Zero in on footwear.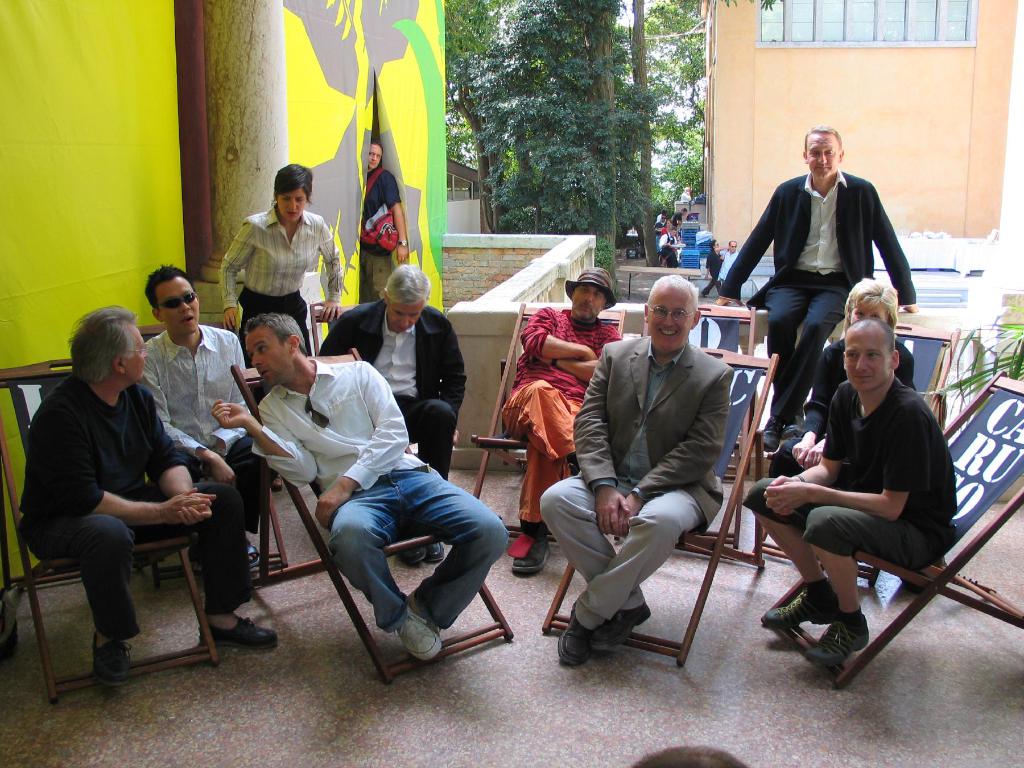
Zeroed in: 760 582 839 631.
